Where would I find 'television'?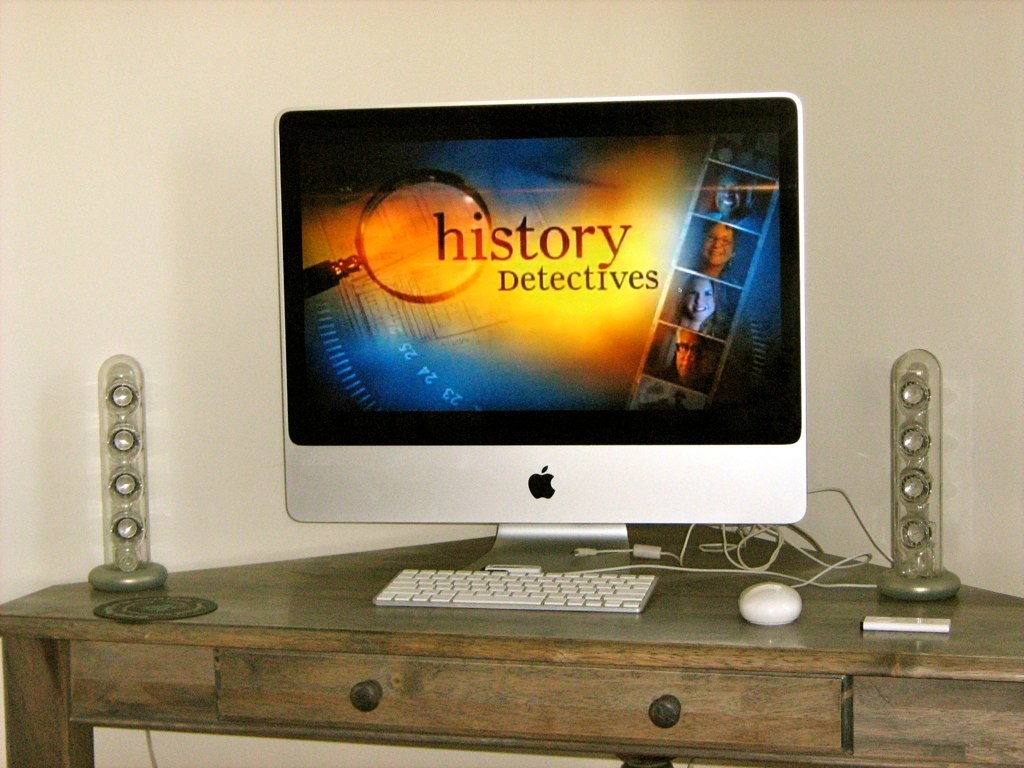
At (left=691, top=220, right=739, bottom=285).
